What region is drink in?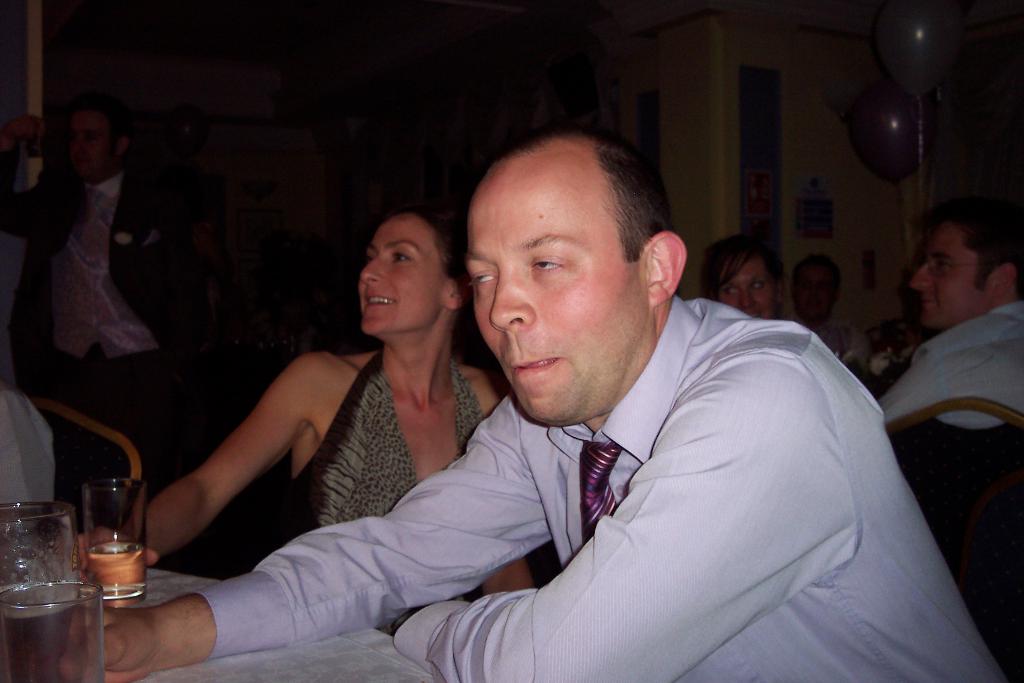
region(3, 589, 88, 682).
